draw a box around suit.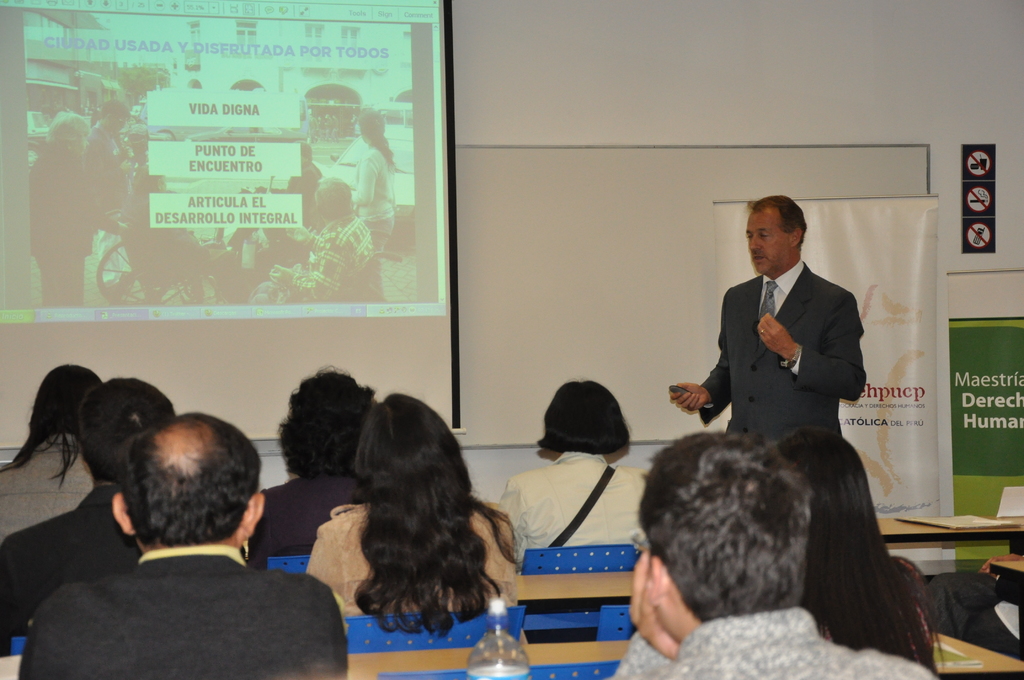
x1=0, y1=434, x2=99, y2=537.
